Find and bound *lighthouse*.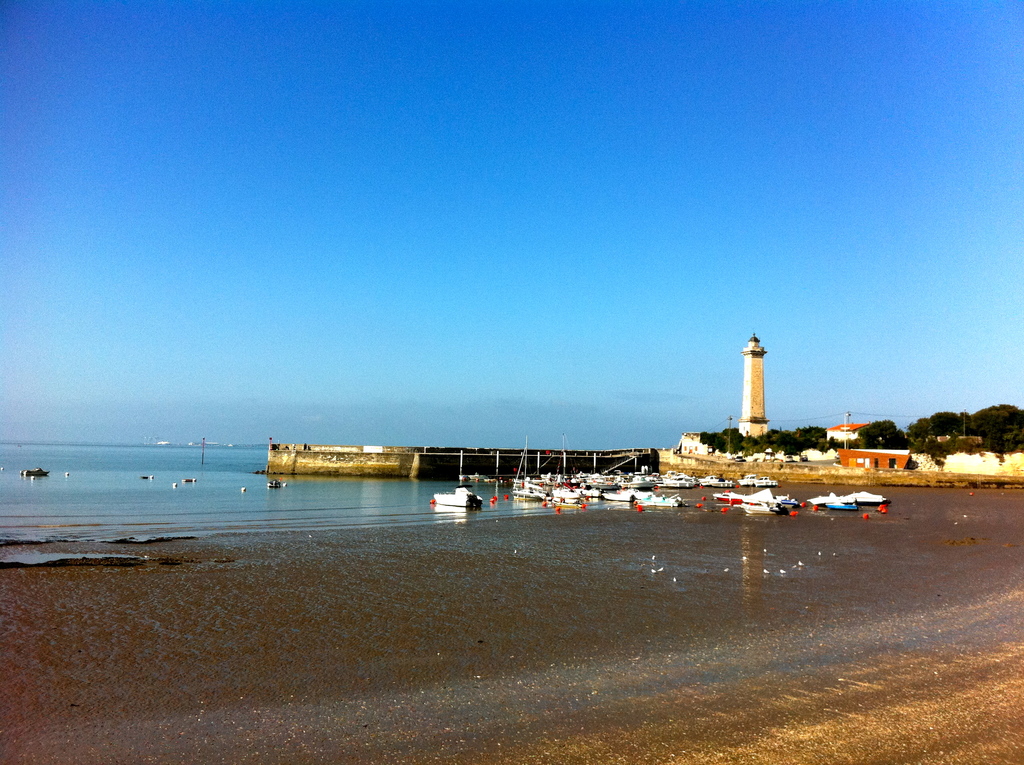
Bound: box=[738, 328, 767, 436].
